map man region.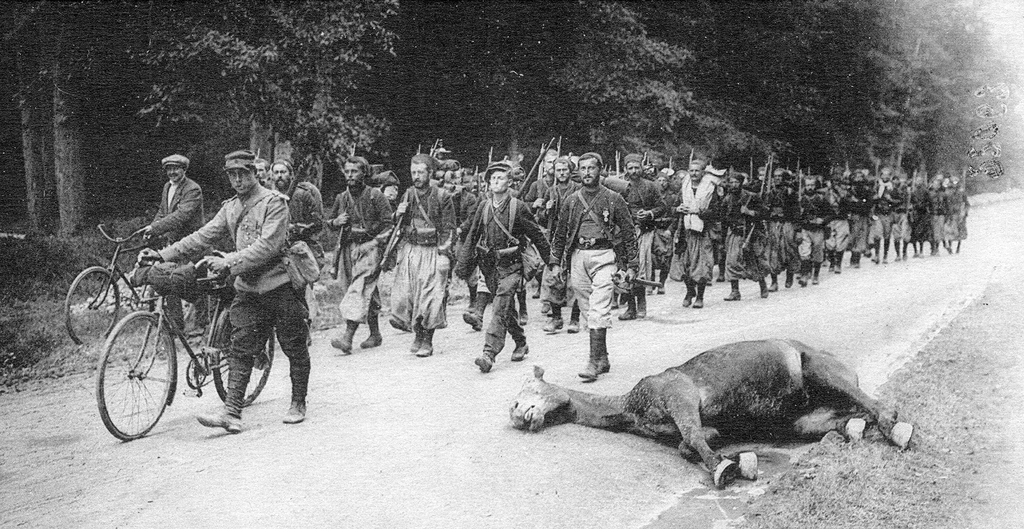
Mapped to 157:165:315:421.
